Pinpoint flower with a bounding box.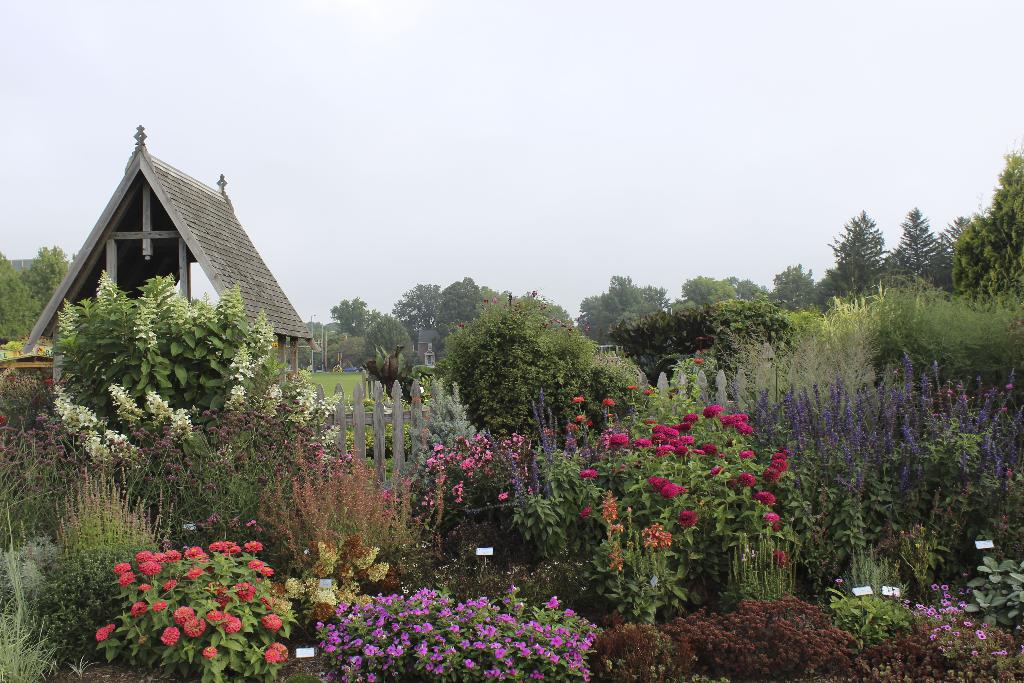
detection(720, 413, 750, 427).
